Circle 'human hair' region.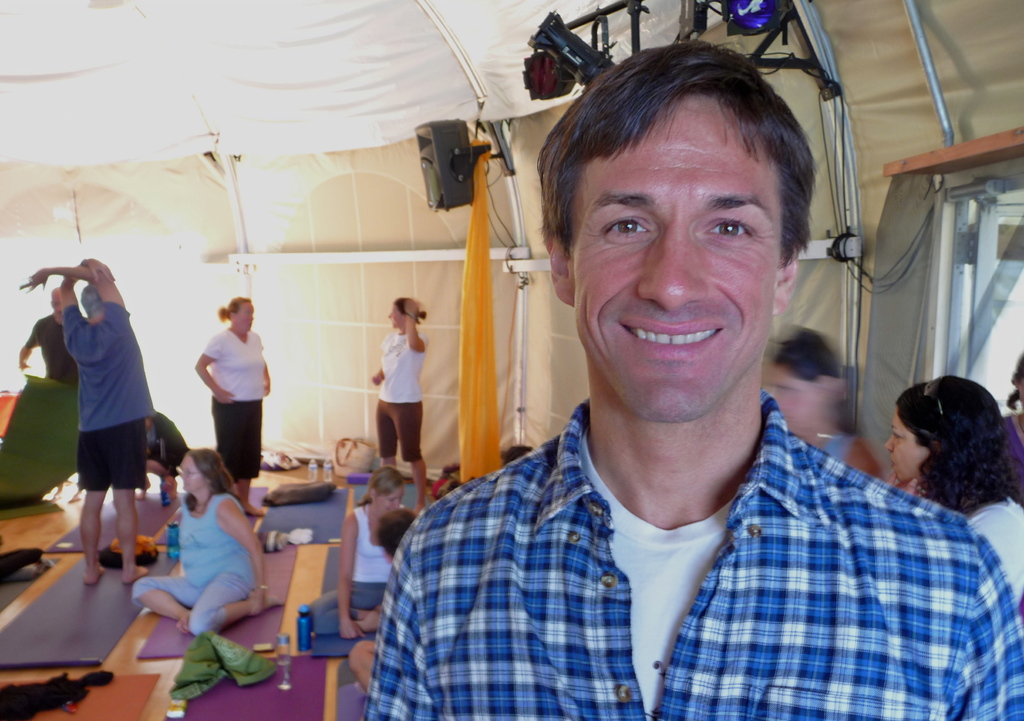
Region: [left=181, top=447, right=243, bottom=512].
